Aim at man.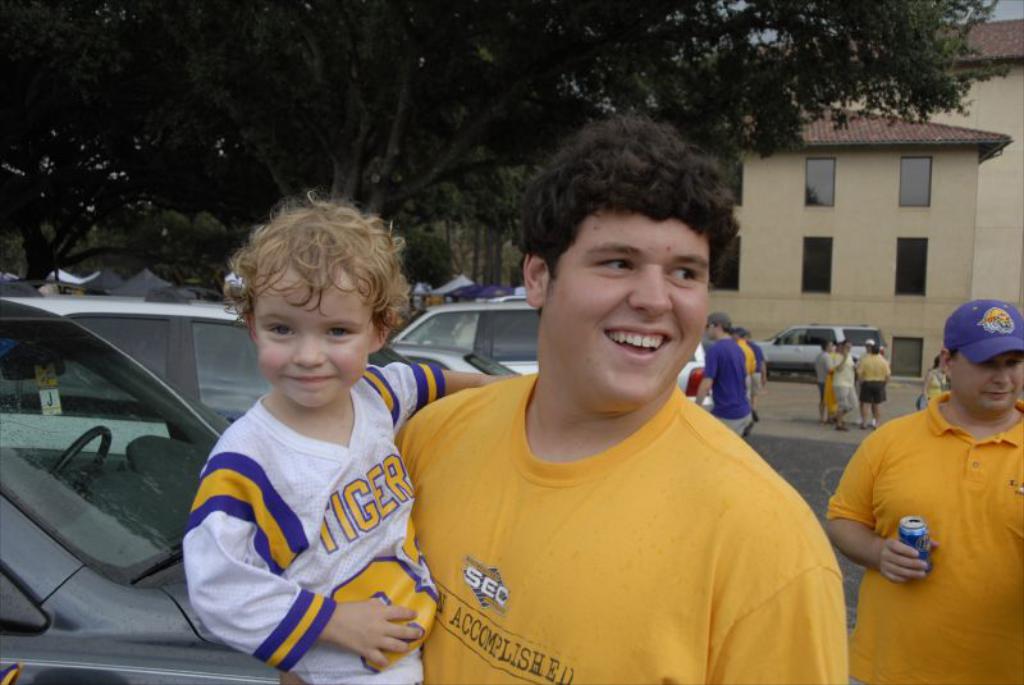
Aimed at 822,302,1023,675.
